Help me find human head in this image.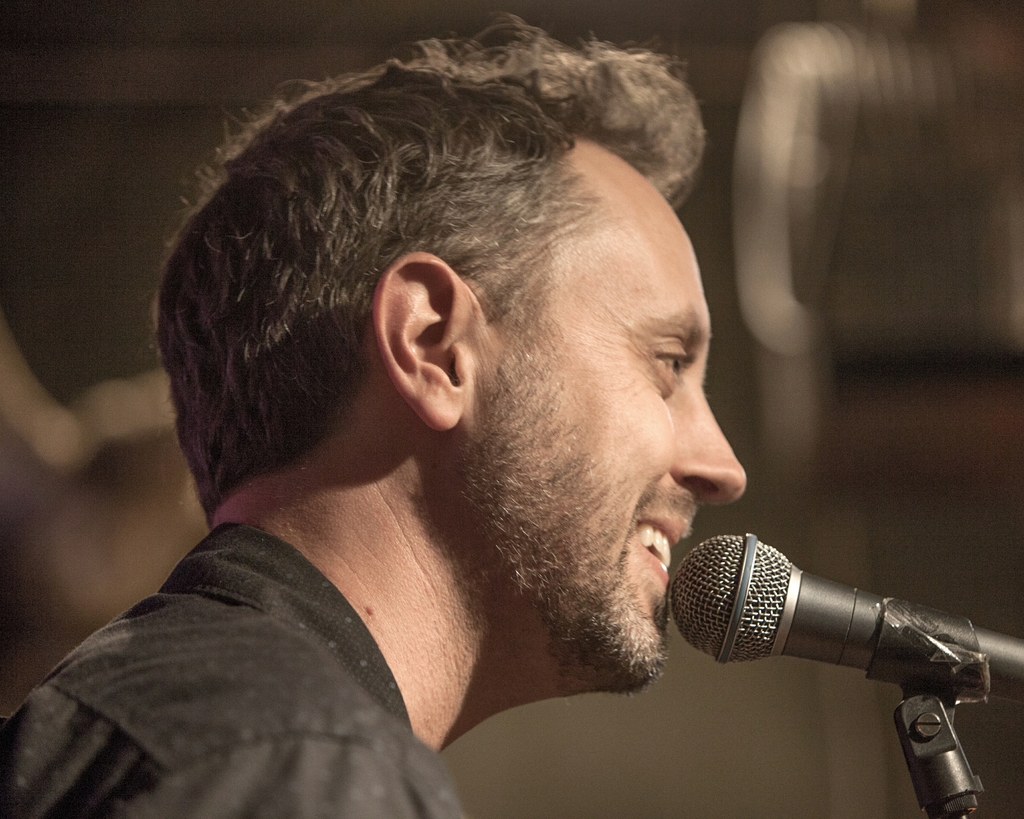
Found it: bbox(364, 216, 500, 473).
